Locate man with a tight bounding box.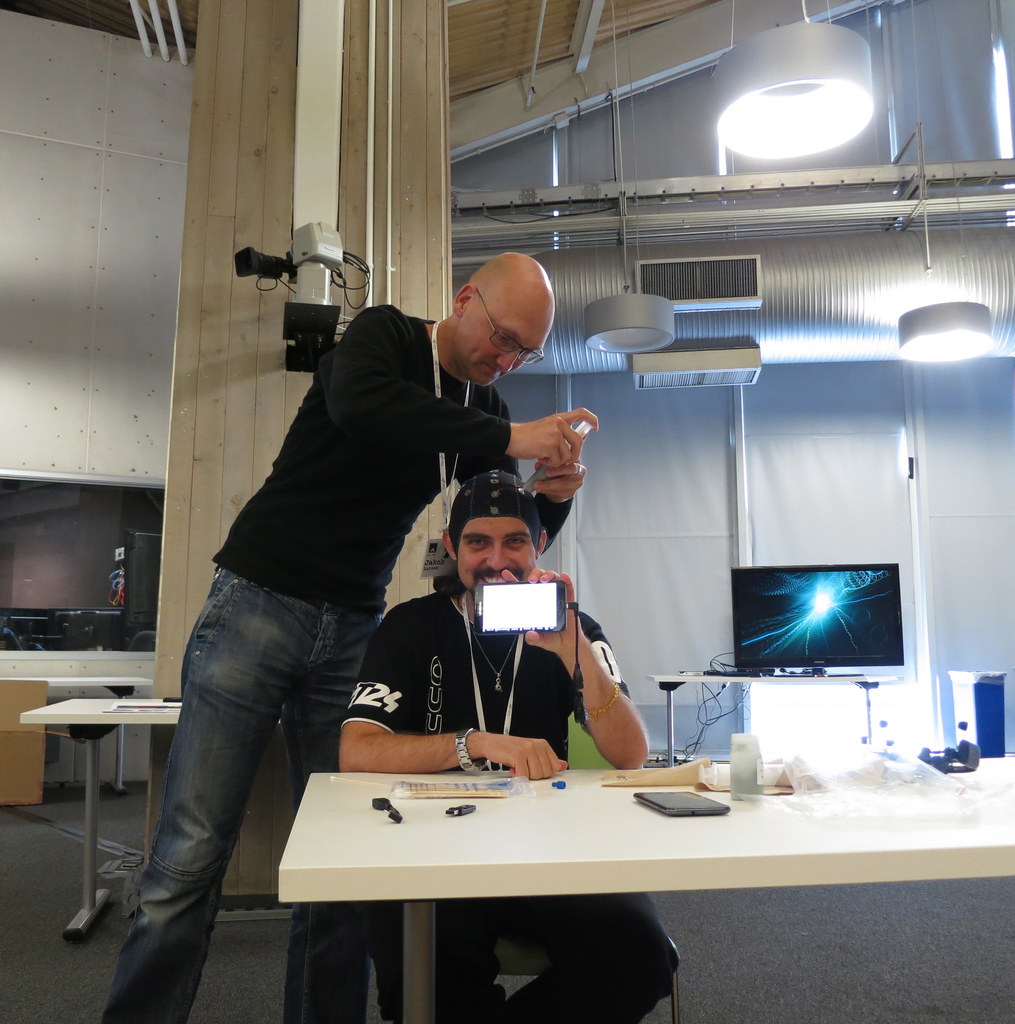
(left=304, top=470, right=679, bottom=1020).
